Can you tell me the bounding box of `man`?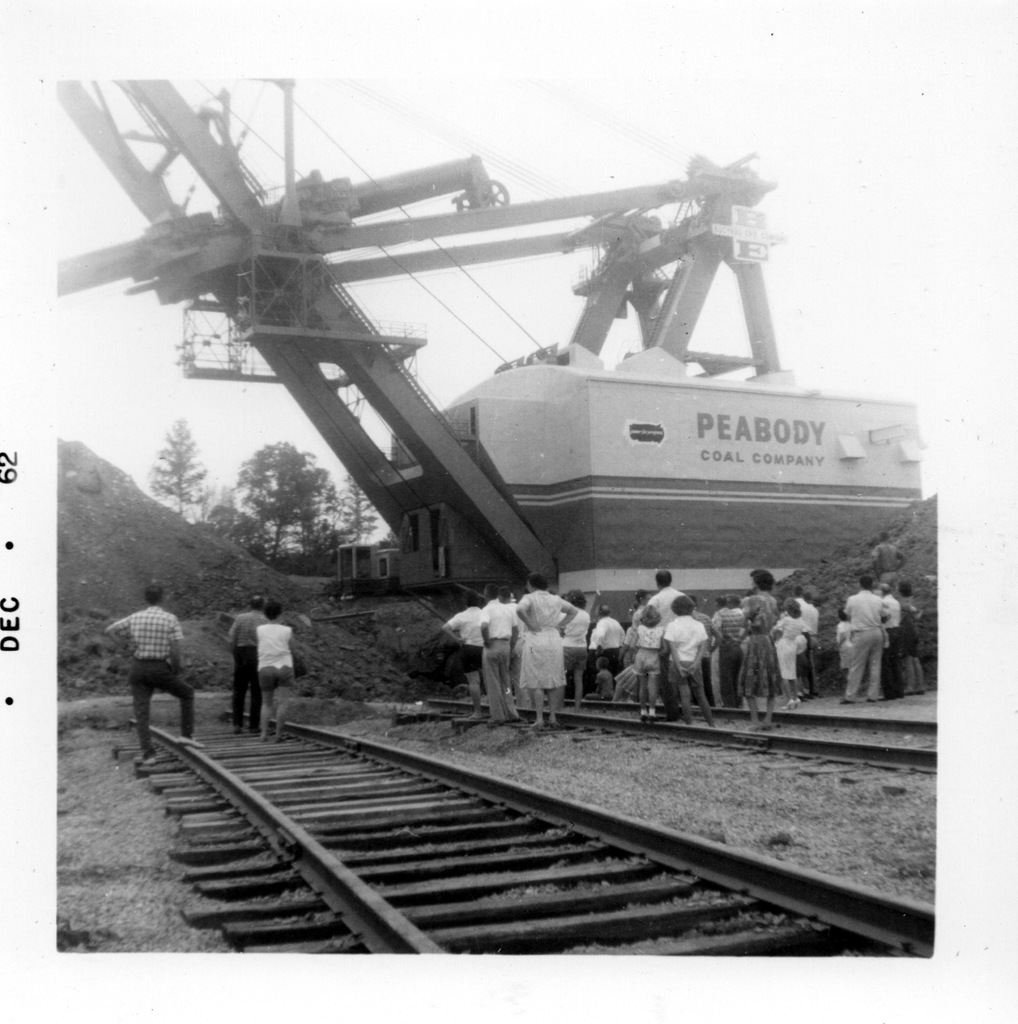
x1=472 y1=587 x2=518 y2=732.
